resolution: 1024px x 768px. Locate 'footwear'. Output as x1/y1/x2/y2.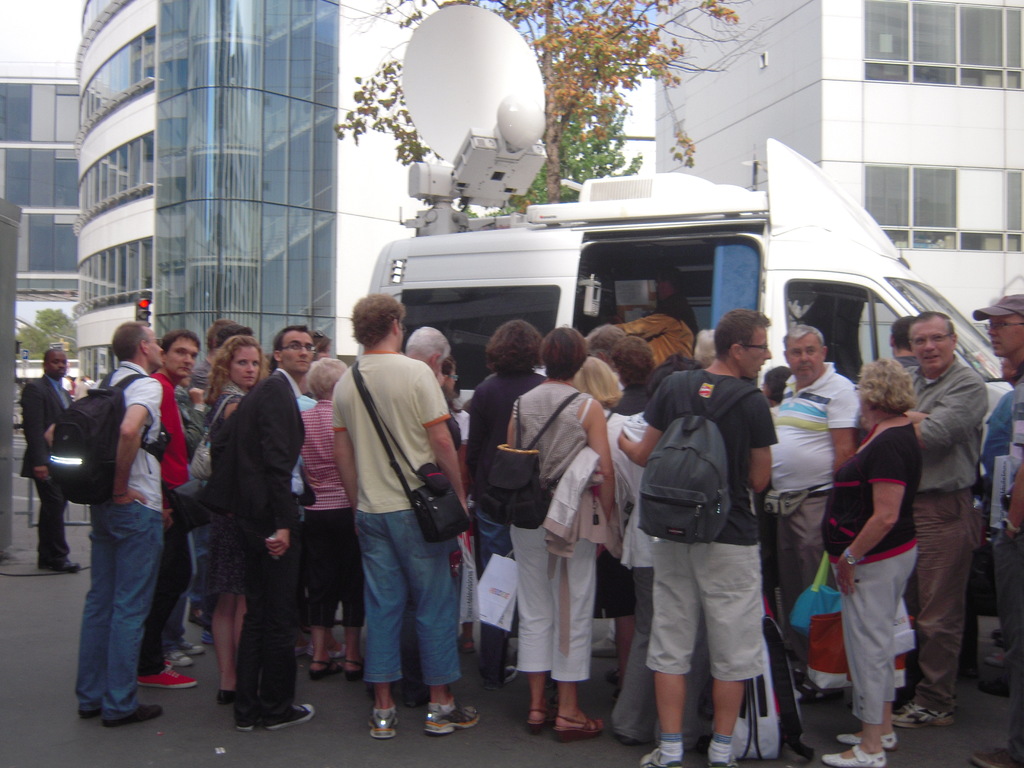
528/707/552/733.
